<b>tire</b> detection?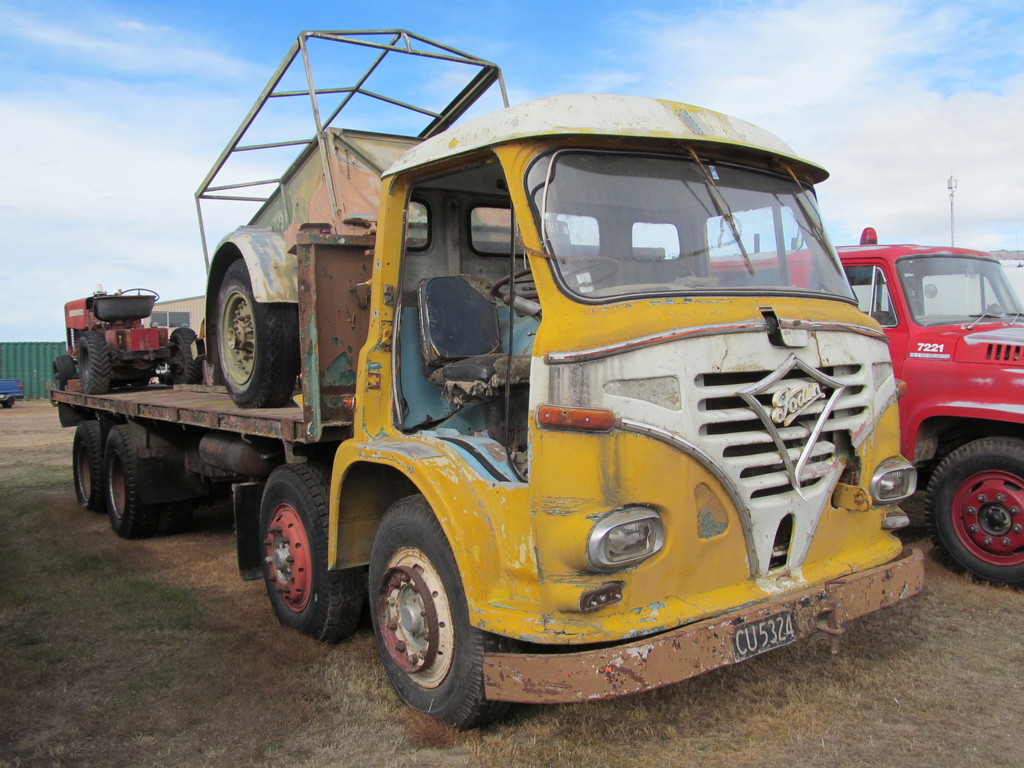
105, 415, 219, 539
